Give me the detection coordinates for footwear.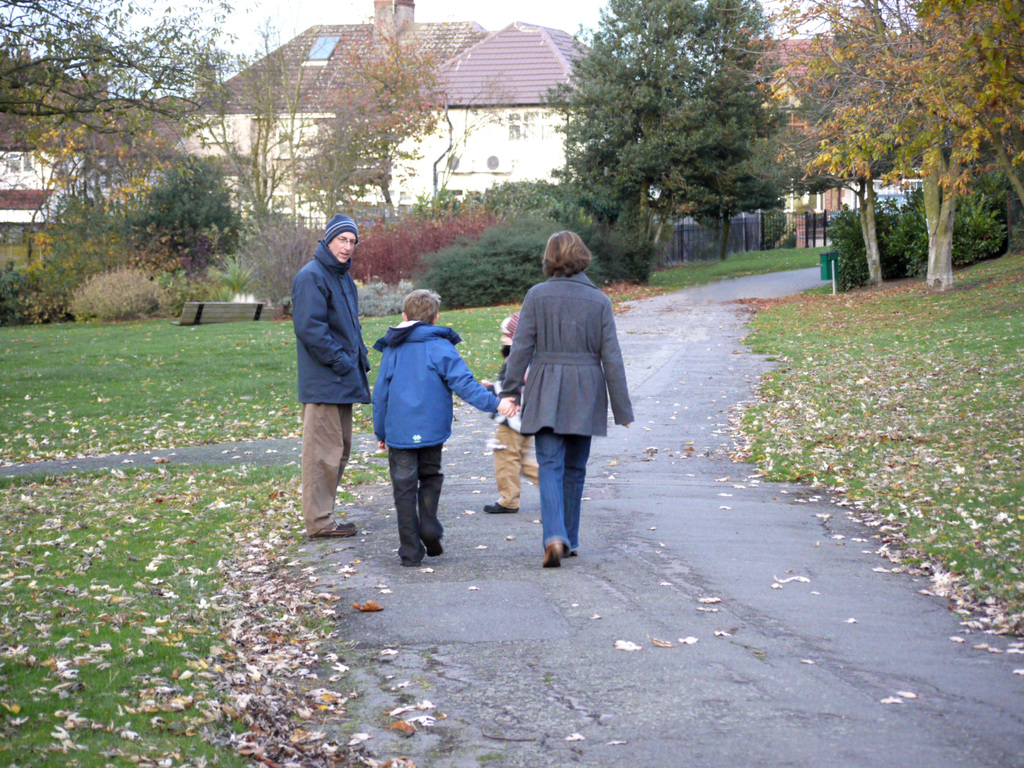
select_region(311, 524, 356, 537).
